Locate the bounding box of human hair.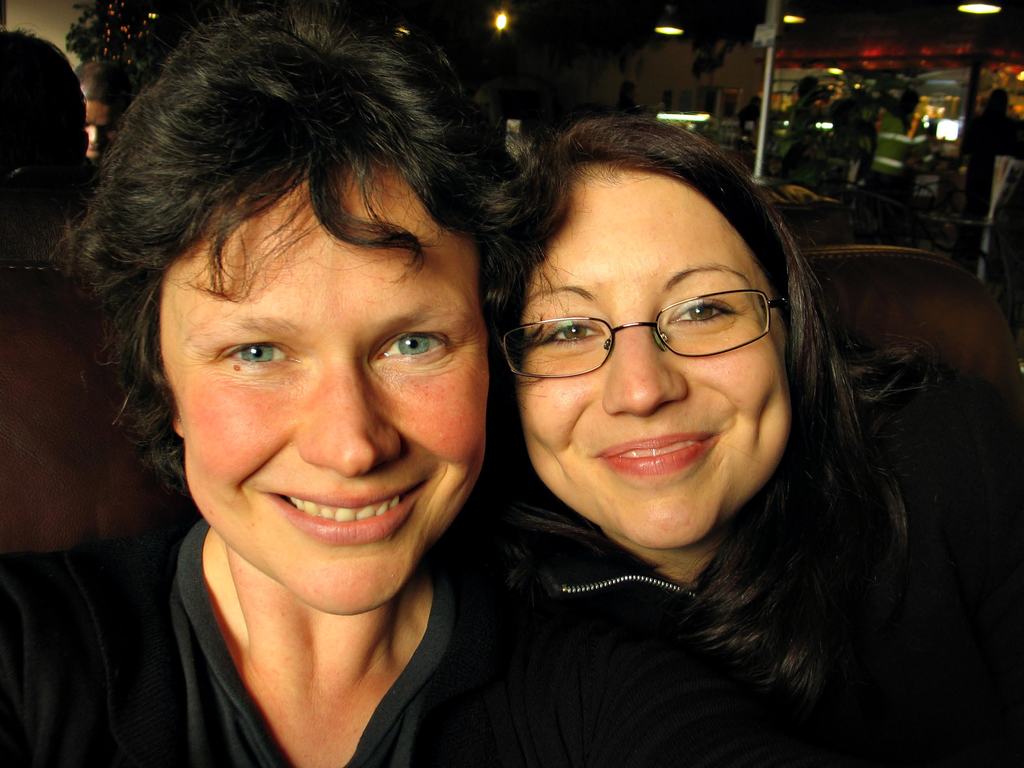
Bounding box: [x1=0, y1=26, x2=90, y2=170].
